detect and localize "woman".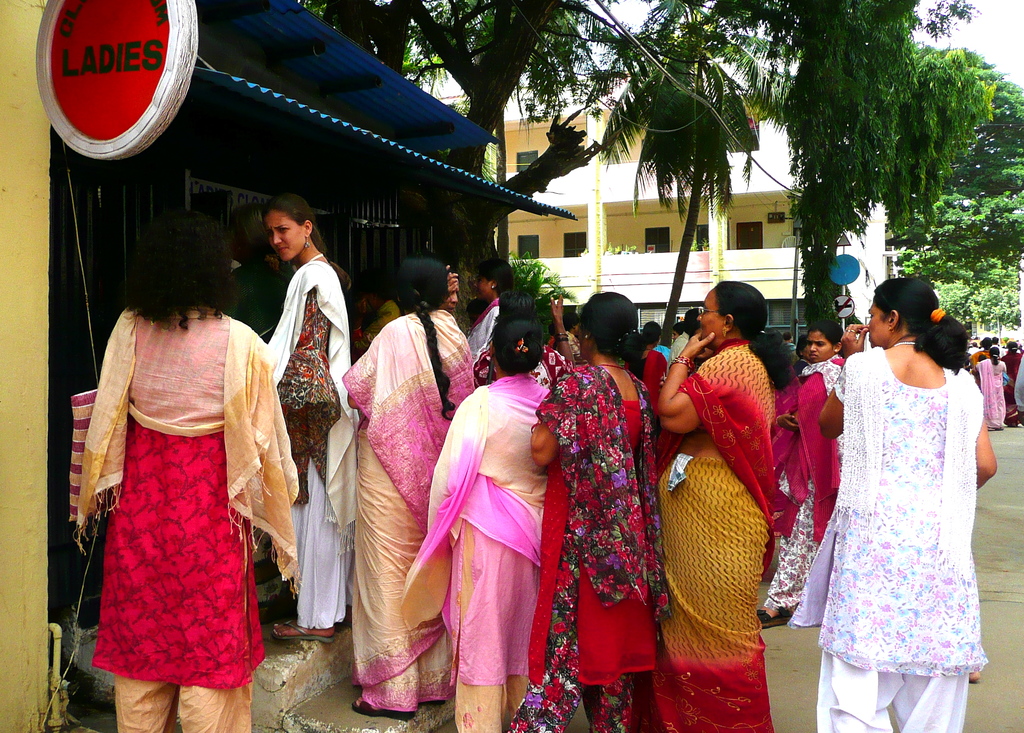
Localized at Rect(470, 298, 698, 732).
